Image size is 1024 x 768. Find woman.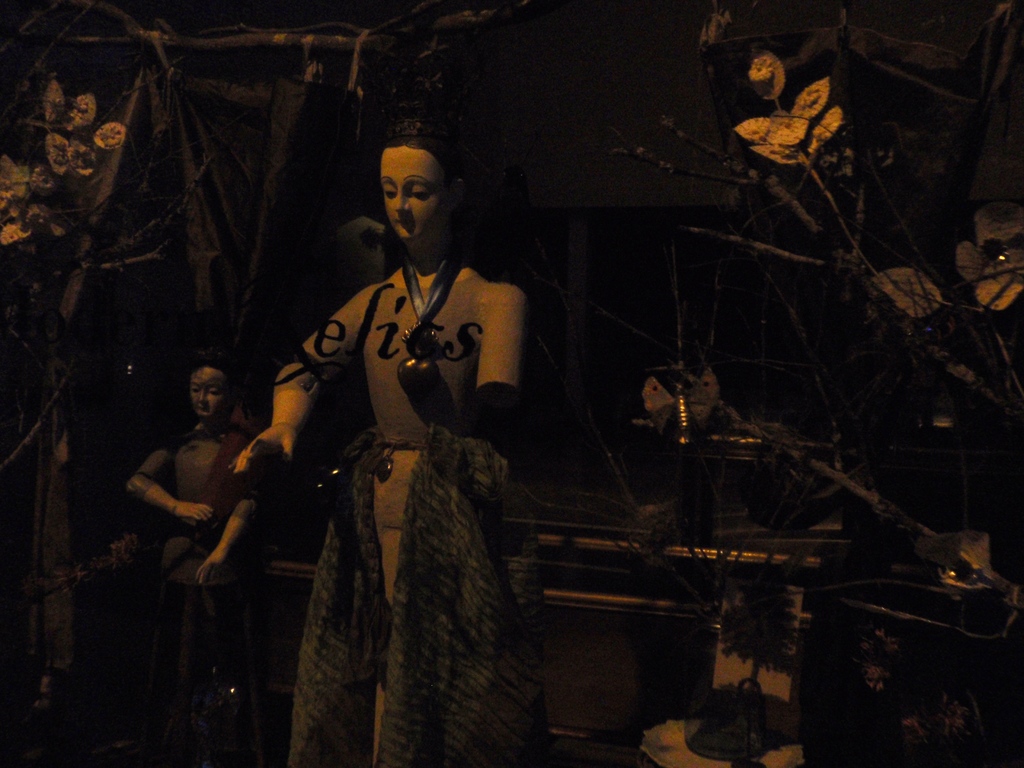
box=[252, 134, 550, 767].
